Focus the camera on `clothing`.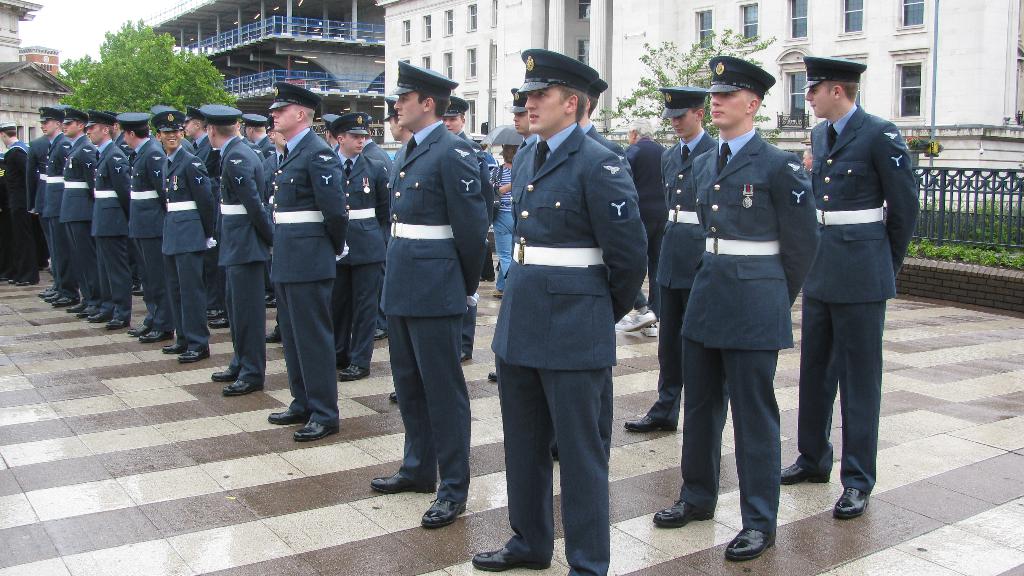
Focus region: BBox(90, 140, 132, 321).
